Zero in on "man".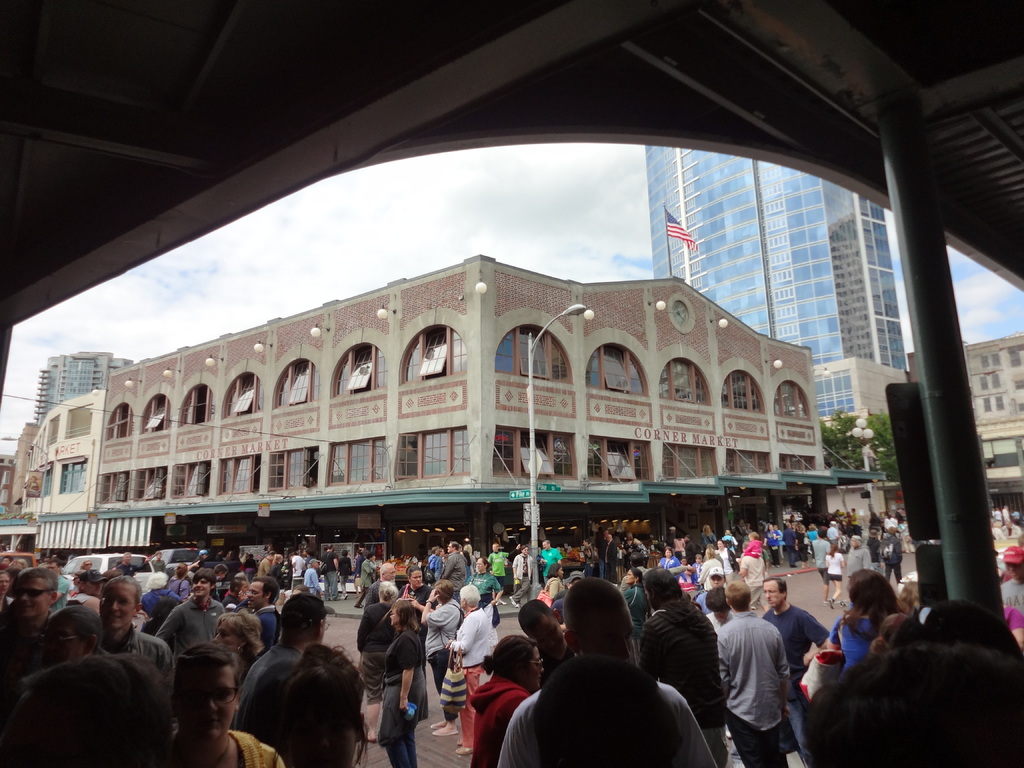
Zeroed in: x1=599, y1=535, x2=622, y2=580.
